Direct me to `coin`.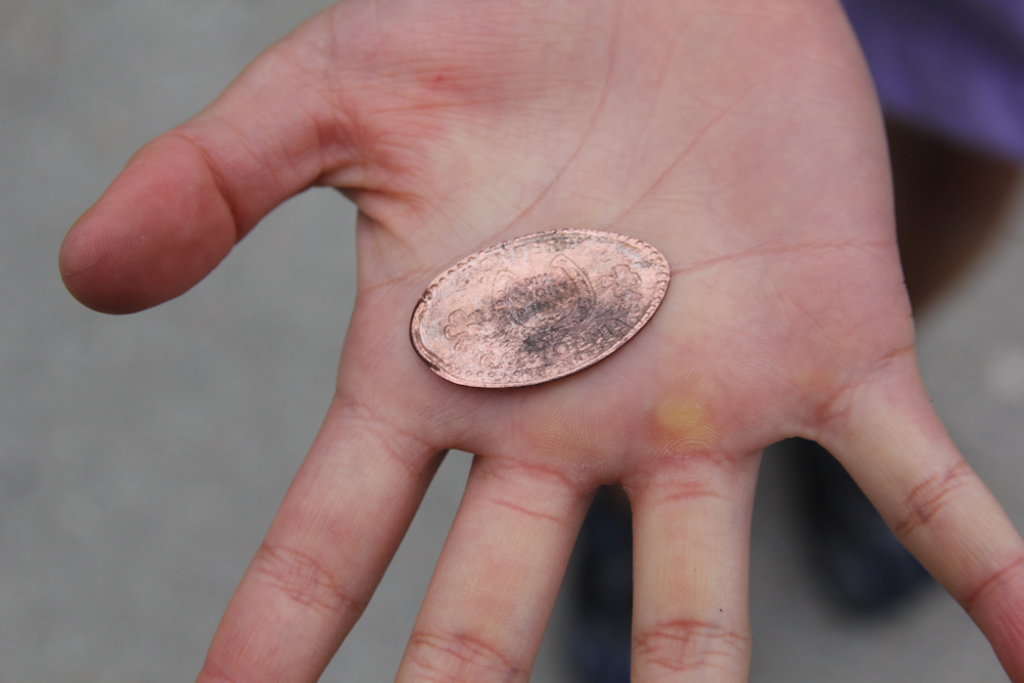
Direction: pyautogui.locateOnScreen(408, 225, 674, 391).
